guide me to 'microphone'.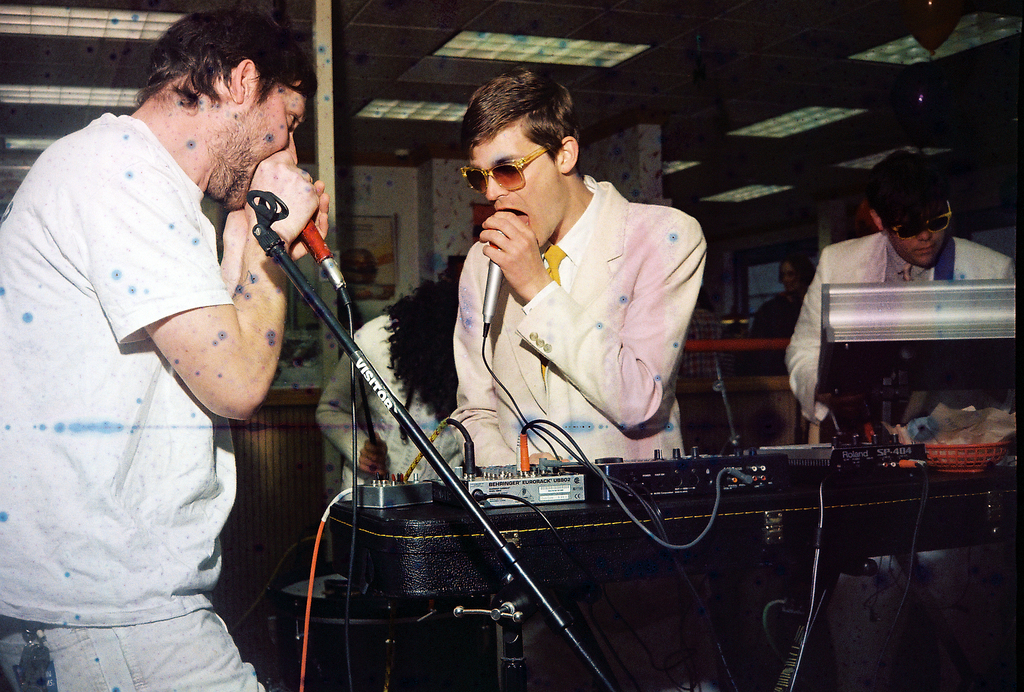
Guidance: (x1=479, y1=228, x2=507, y2=319).
